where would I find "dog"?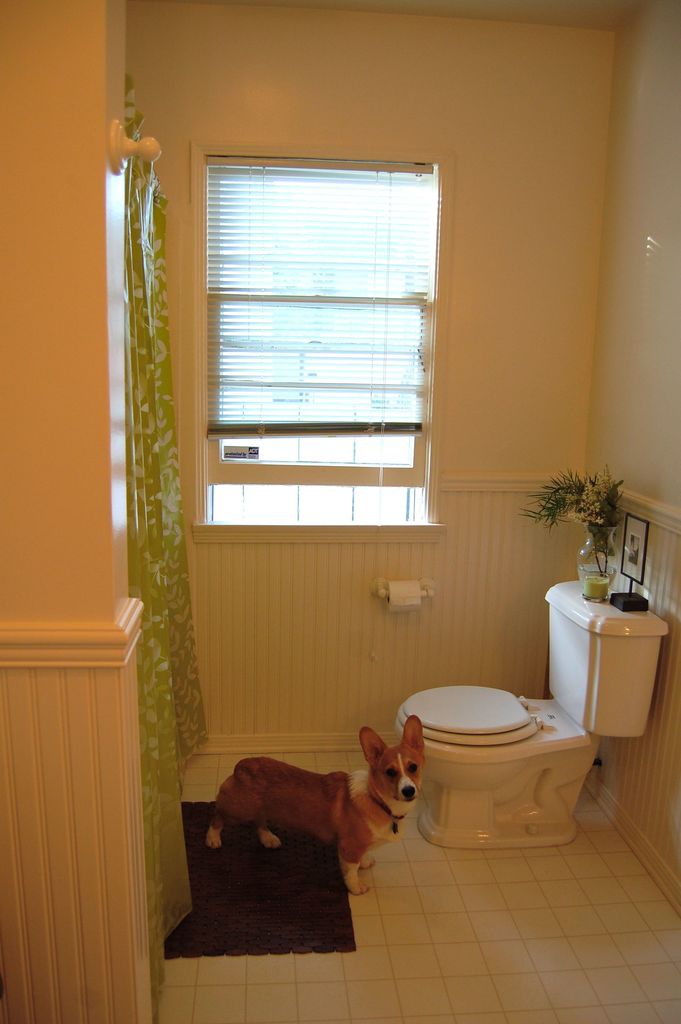
At select_region(208, 715, 426, 899).
